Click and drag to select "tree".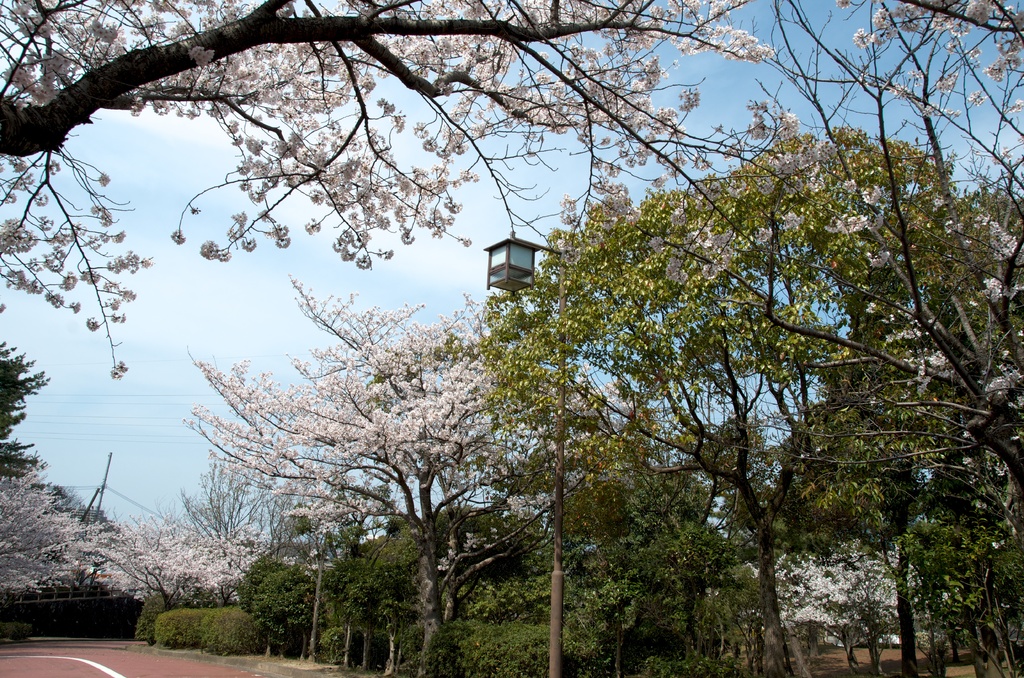
Selection: [166,268,657,677].
